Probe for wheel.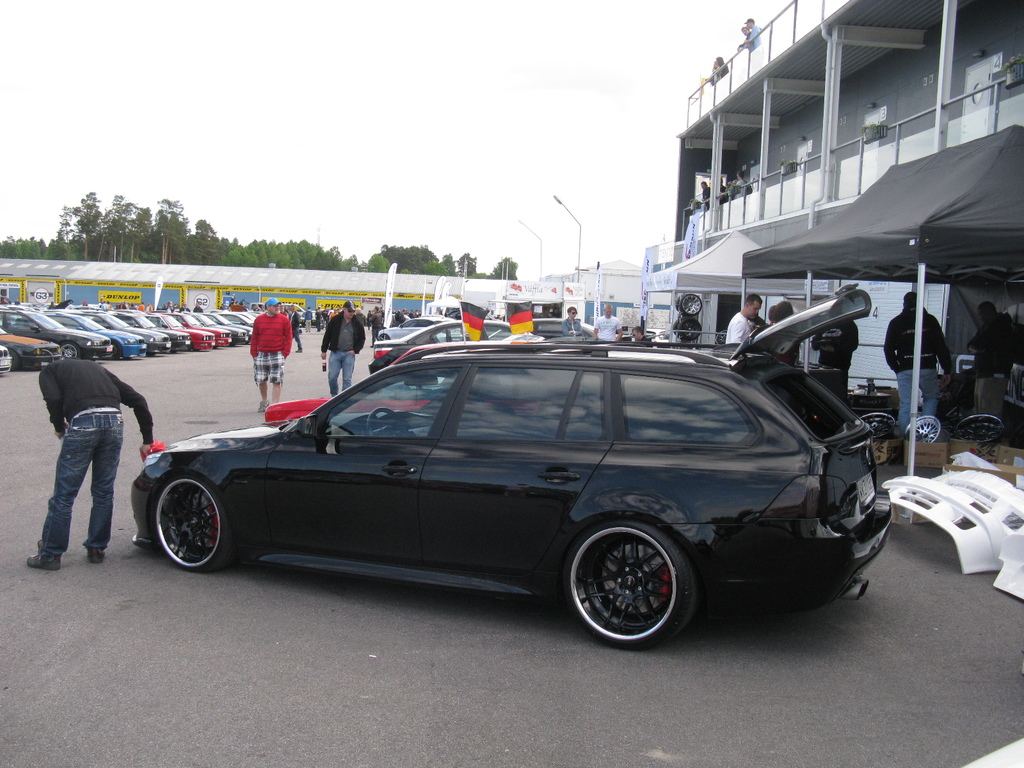
Probe result: (left=152, top=476, right=236, bottom=573).
